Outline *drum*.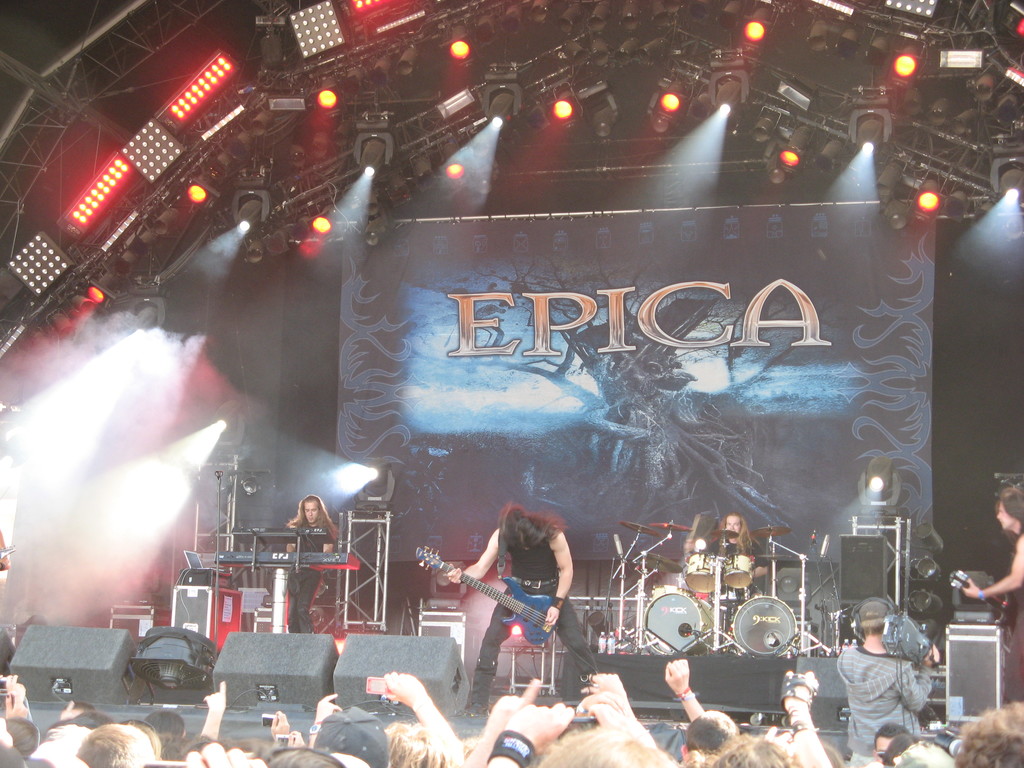
Outline: {"left": 723, "top": 554, "right": 751, "bottom": 586}.
